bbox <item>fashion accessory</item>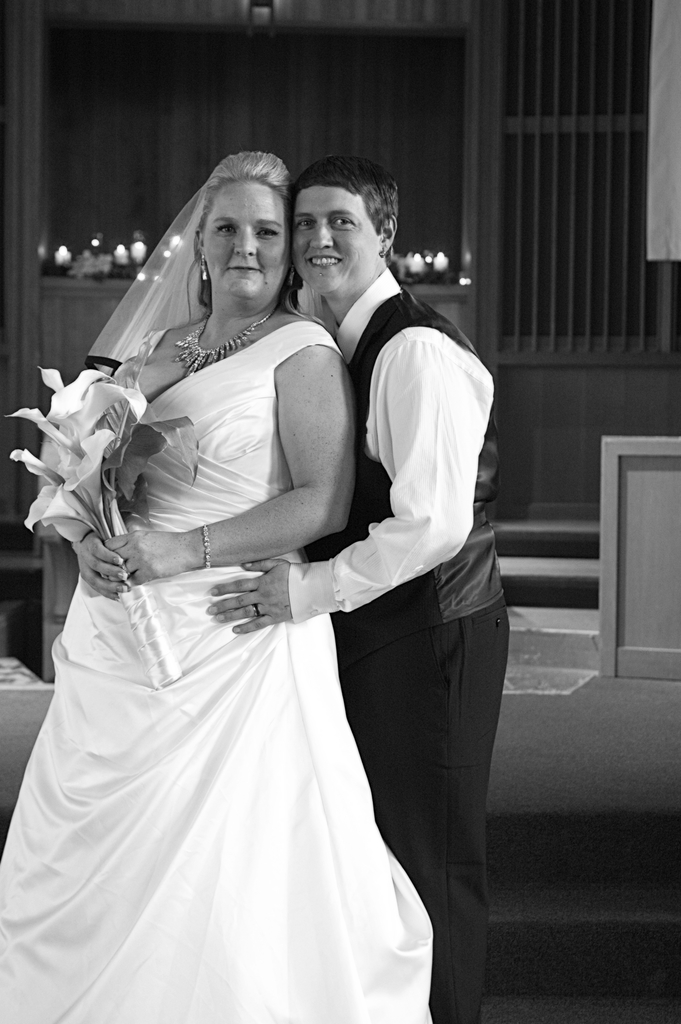
bbox=(200, 254, 210, 284)
